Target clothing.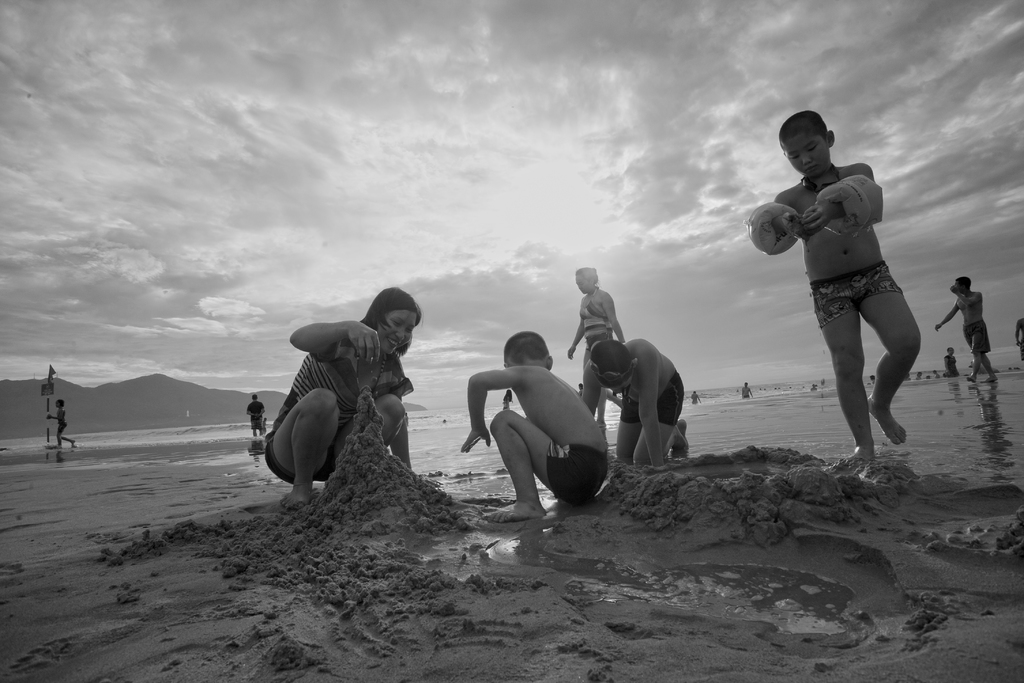
Target region: (left=619, top=368, right=686, bottom=425).
